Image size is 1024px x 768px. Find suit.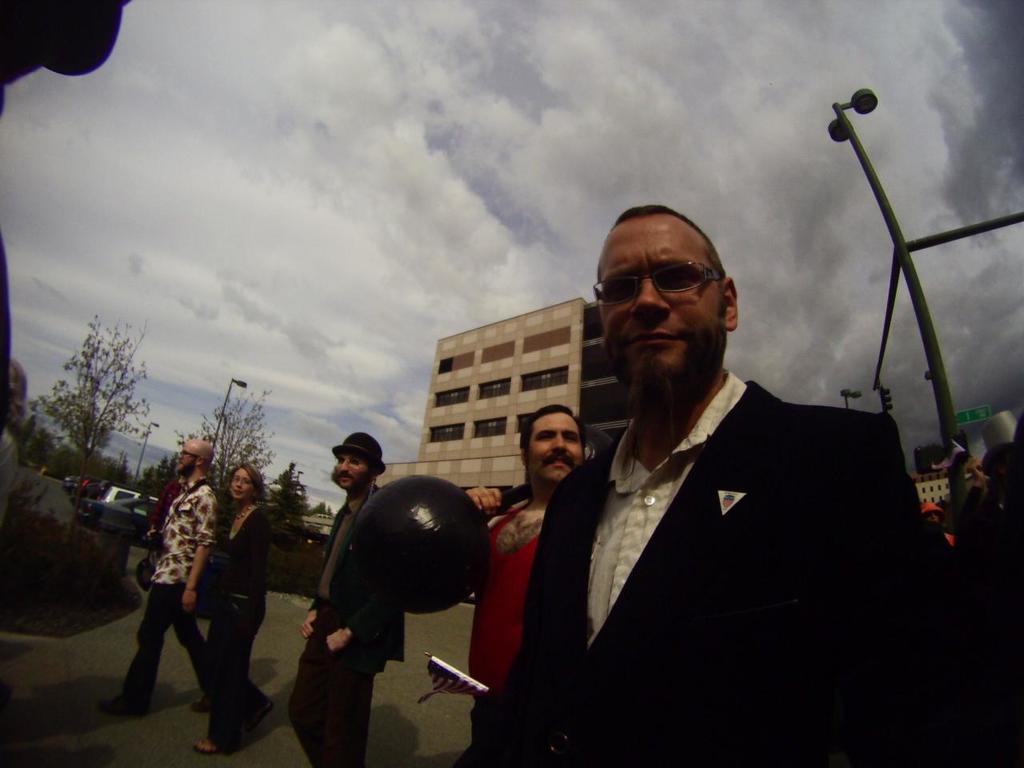
<bbox>289, 483, 406, 767</bbox>.
